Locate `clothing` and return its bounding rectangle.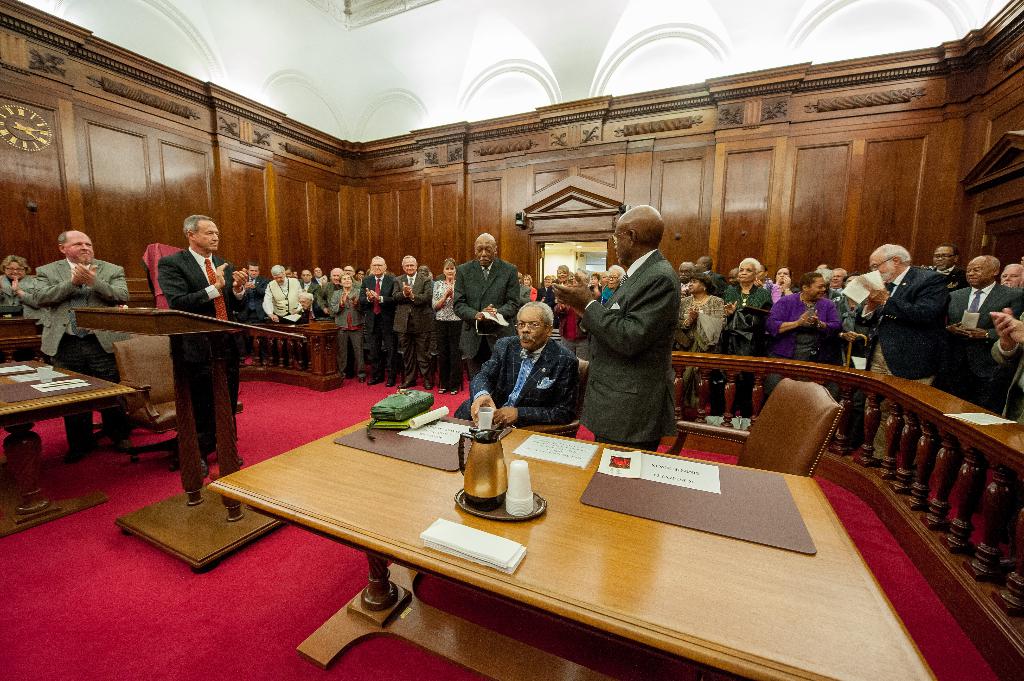
449:259:520:380.
